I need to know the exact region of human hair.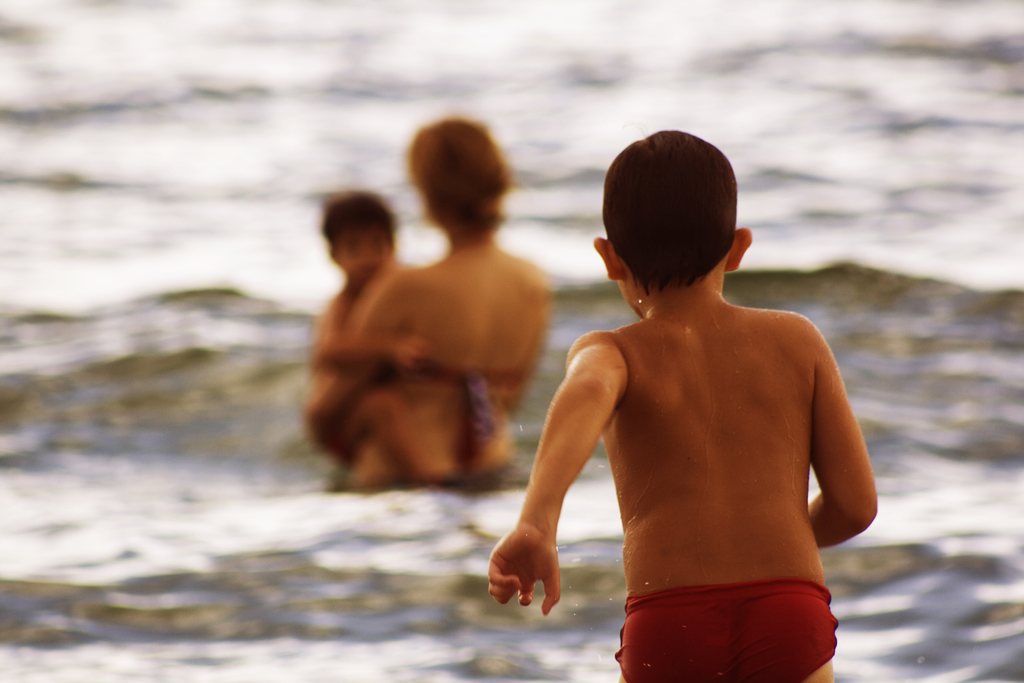
Region: <bbox>322, 194, 397, 263</bbox>.
